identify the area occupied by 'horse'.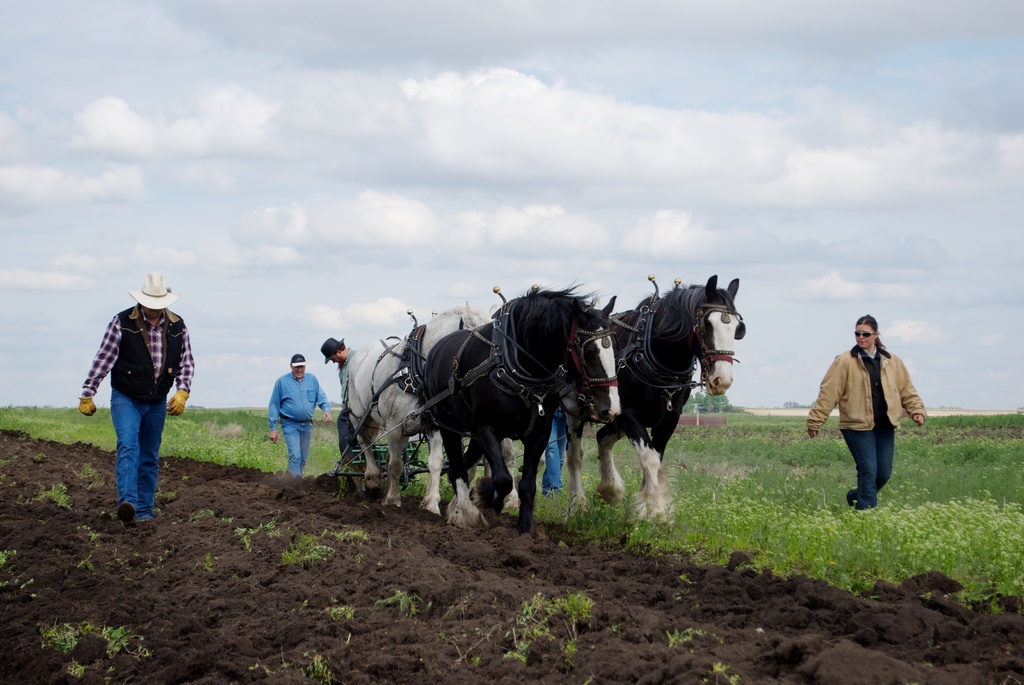
Area: <bbox>420, 275, 623, 536</bbox>.
